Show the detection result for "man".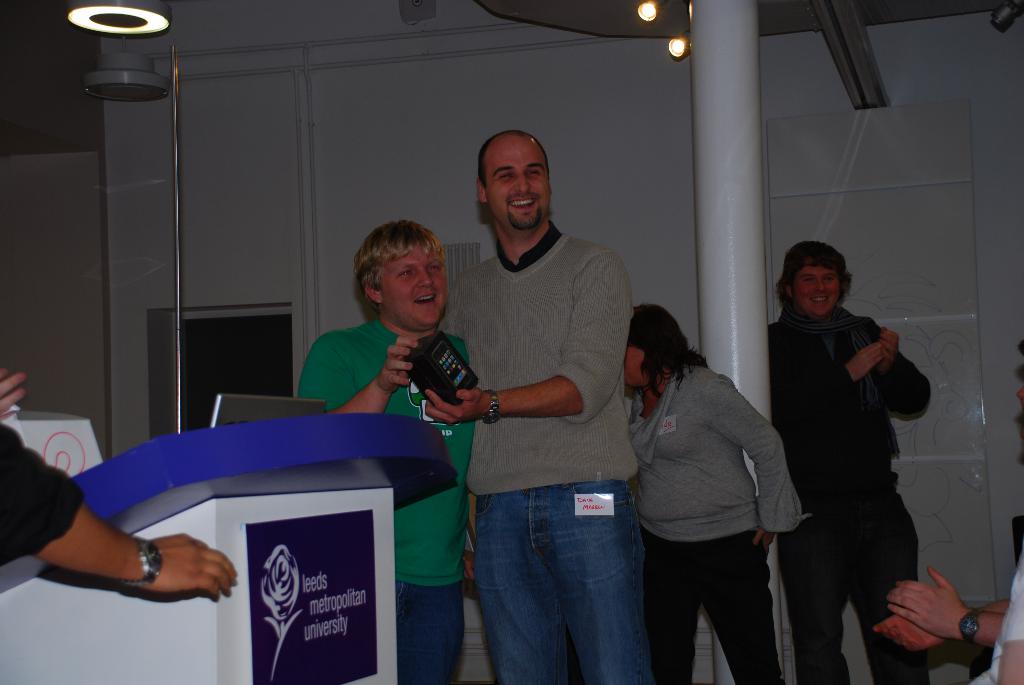
{"left": 769, "top": 237, "right": 931, "bottom": 684}.
